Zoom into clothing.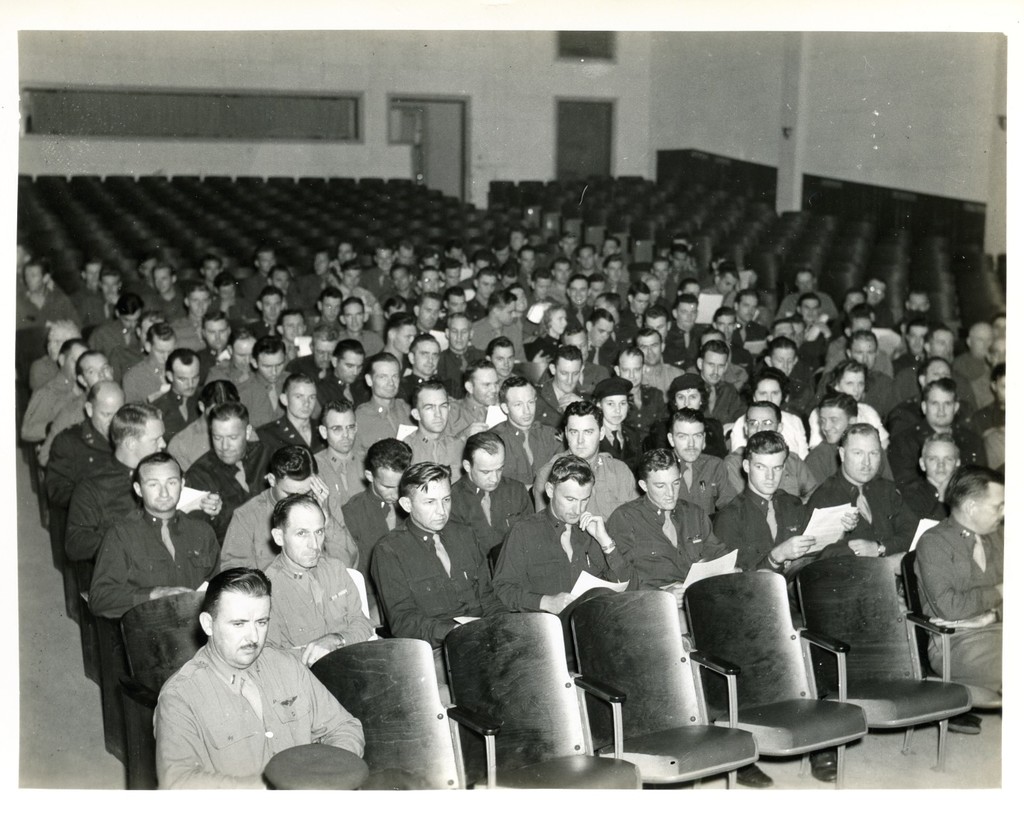
Zoom target: pyautogui.locateOnScreen(532, 451, 626, 524).
